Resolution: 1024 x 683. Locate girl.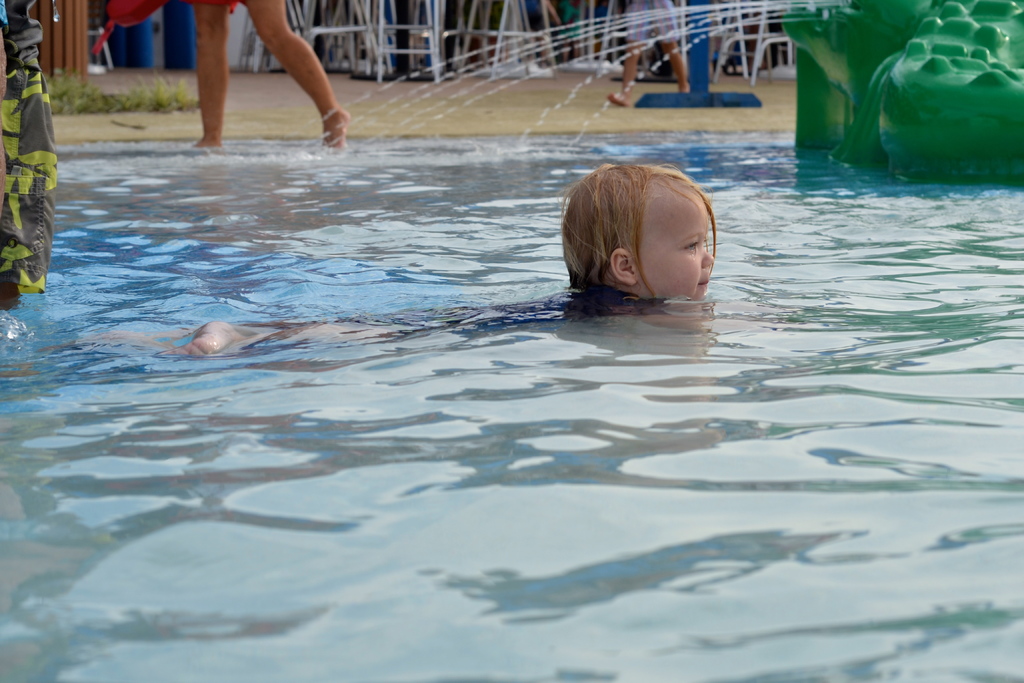
[x1=180, y1=156, x2=716, y2=349].
